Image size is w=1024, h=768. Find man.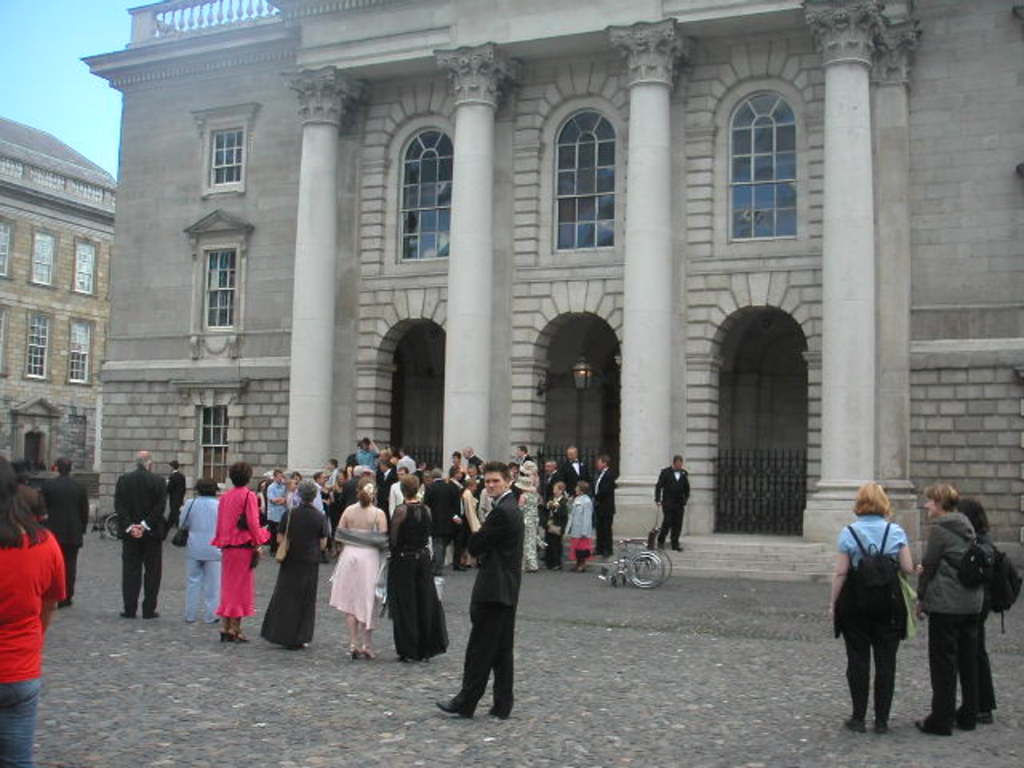
select_region(106, 450, 168, 622).
